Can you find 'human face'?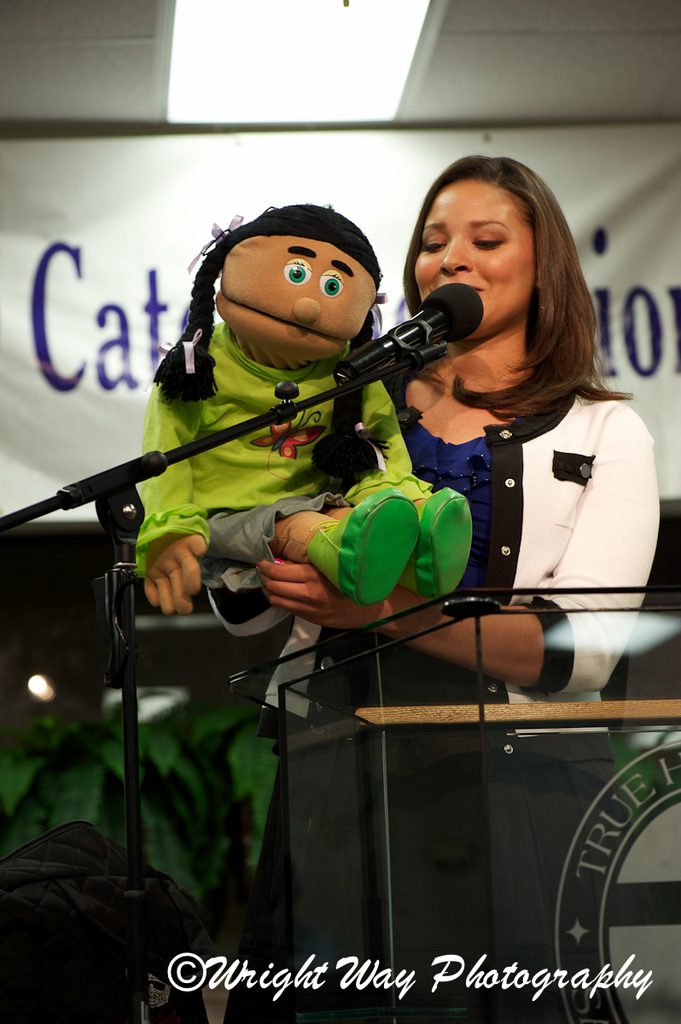
Yes, bounding box: (413, 180, 538, 335).
